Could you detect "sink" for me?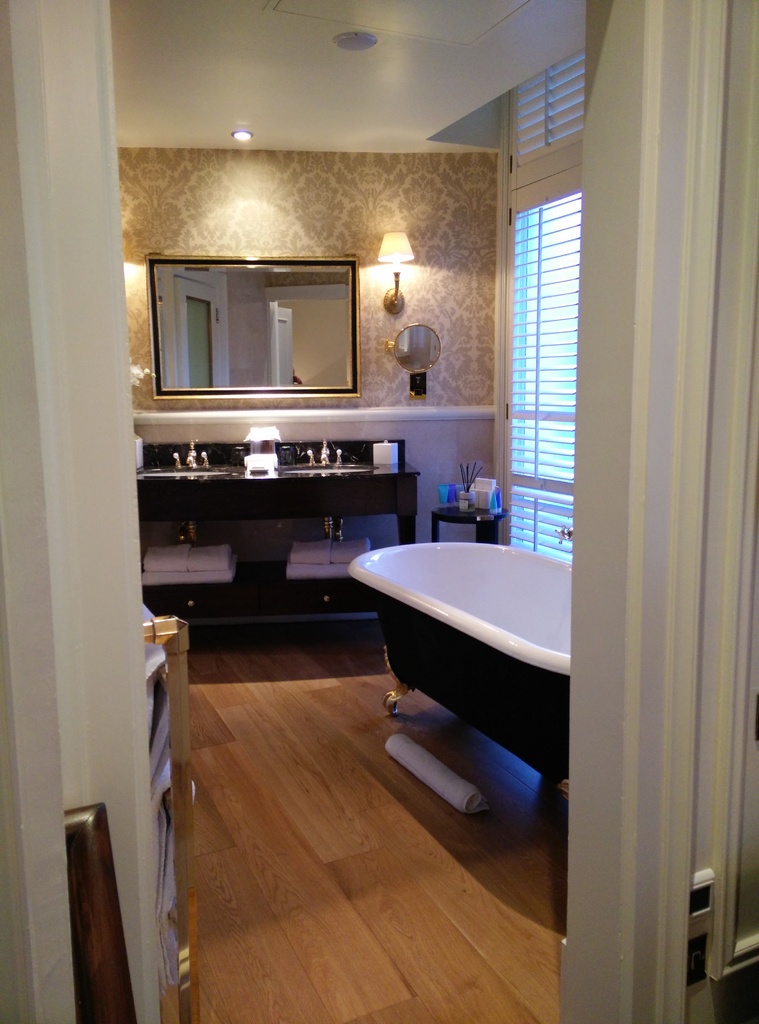
Detection result: box(138, 440, 228, 475).
